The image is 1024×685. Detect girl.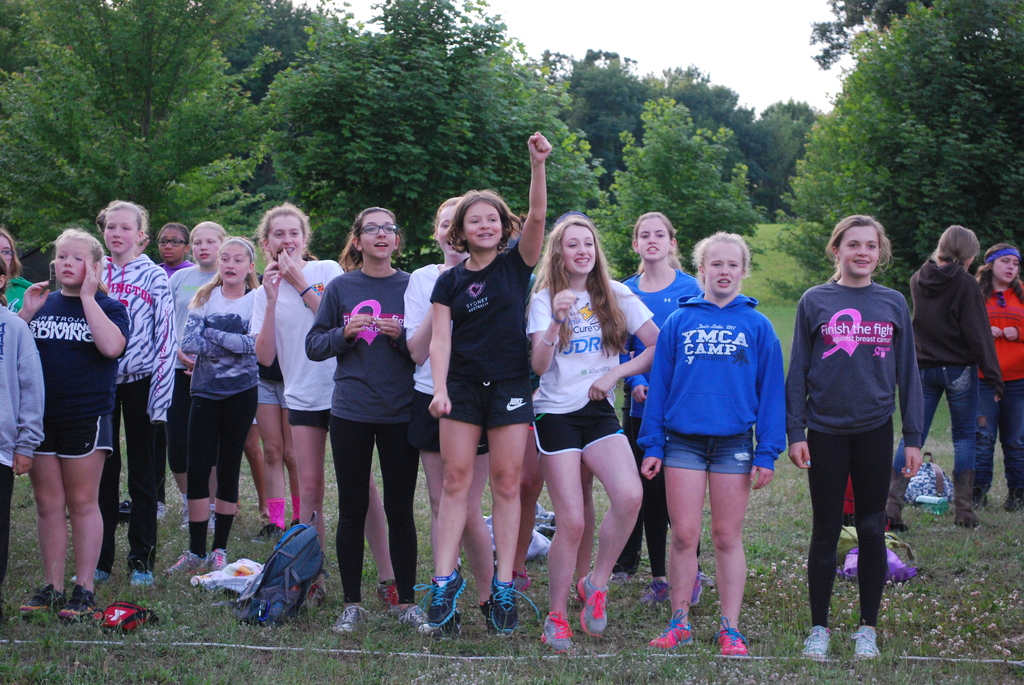
Detection: bbox=[972, 237, 1023, 520].
